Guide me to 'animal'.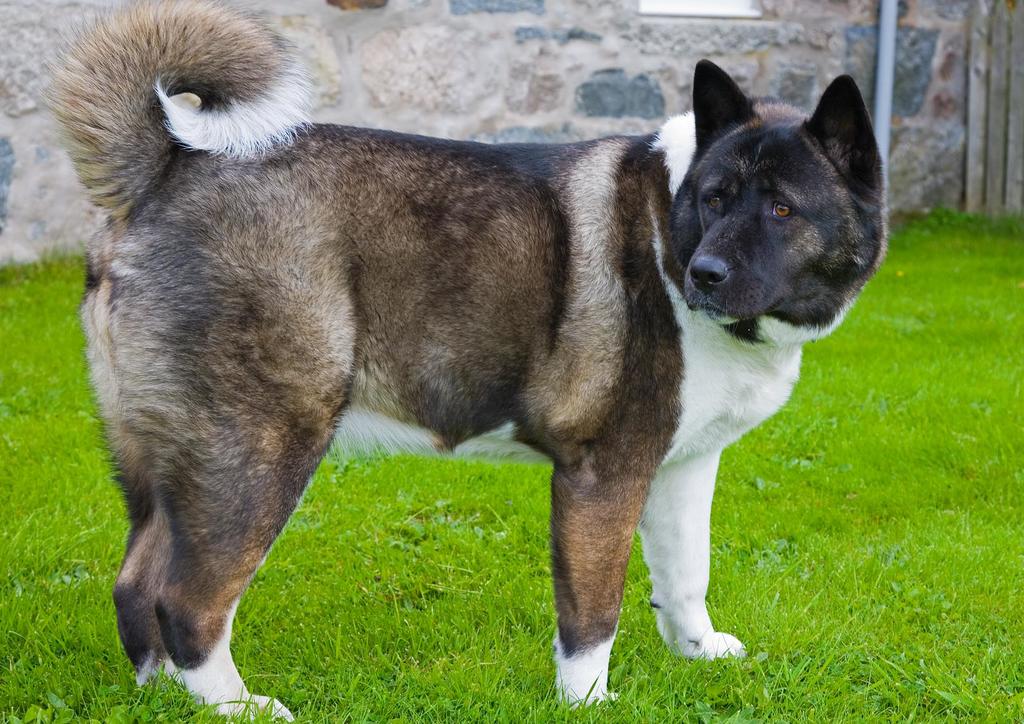
Guidance: left=40, top=0, right=890, bottom=723.
